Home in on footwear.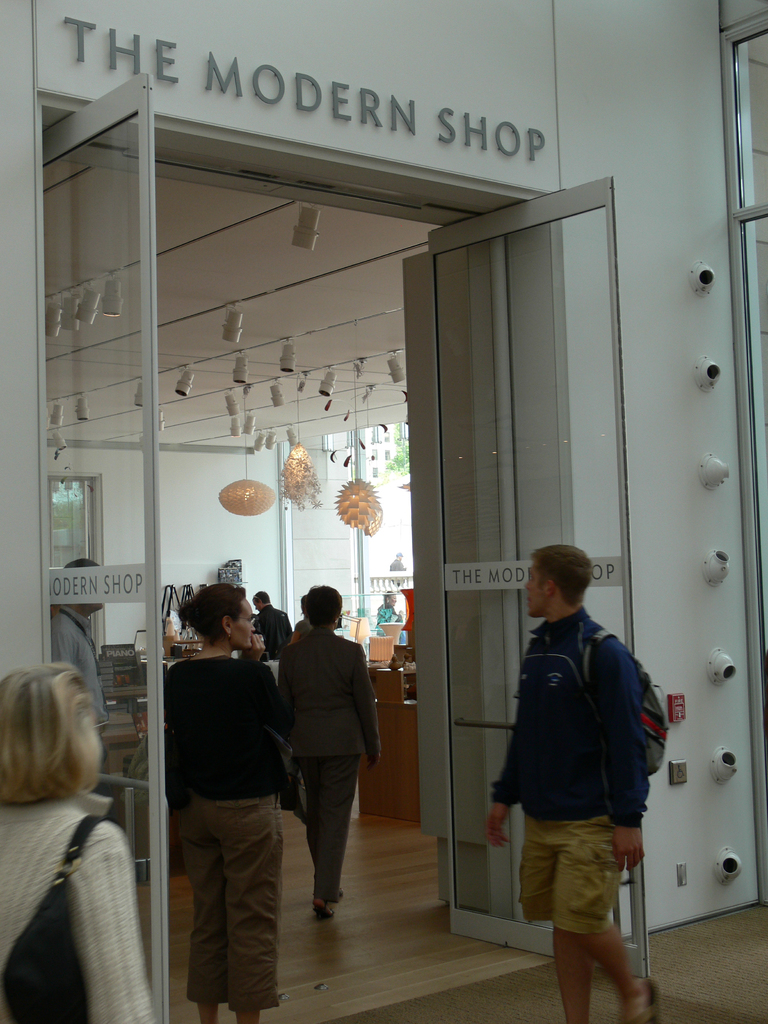
Homed in at rect(315, 903, 340, 924).
